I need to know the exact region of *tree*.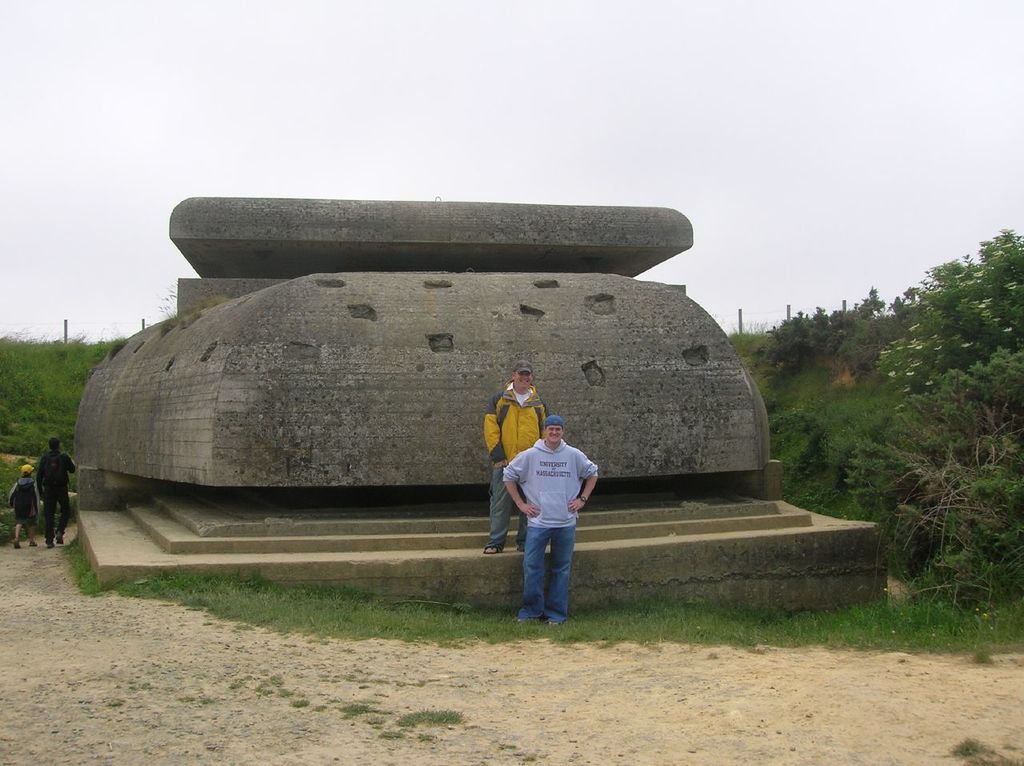
Region: (749,297,843,377).
